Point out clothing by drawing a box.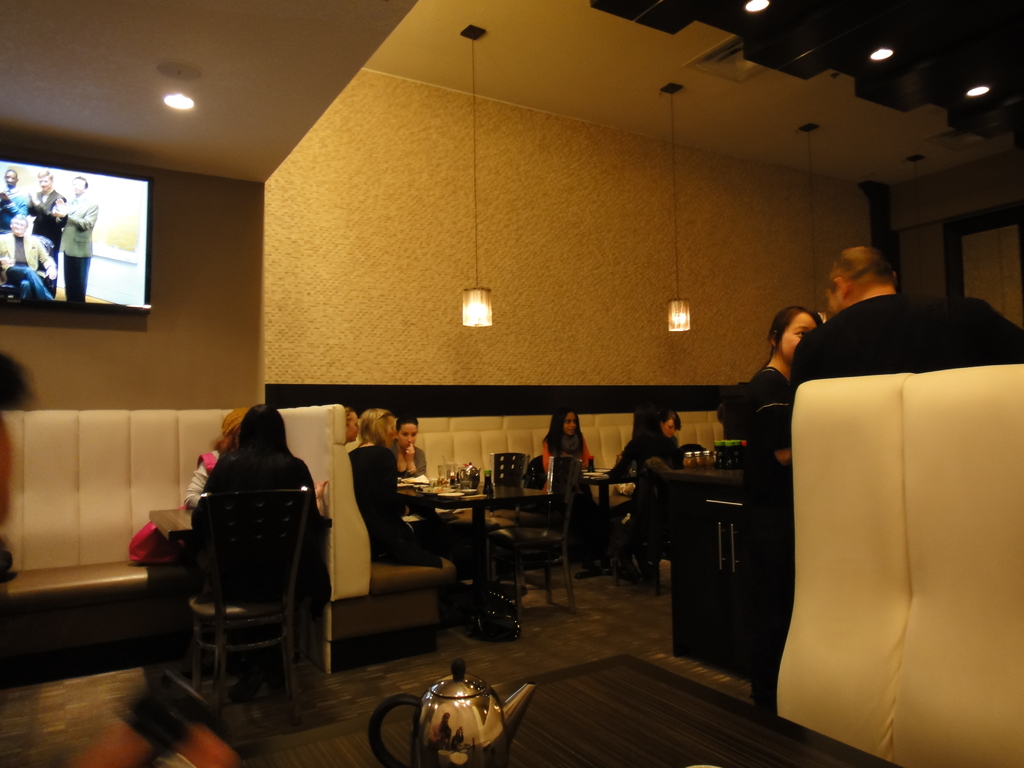
crop(768, 276, 989, 403).
